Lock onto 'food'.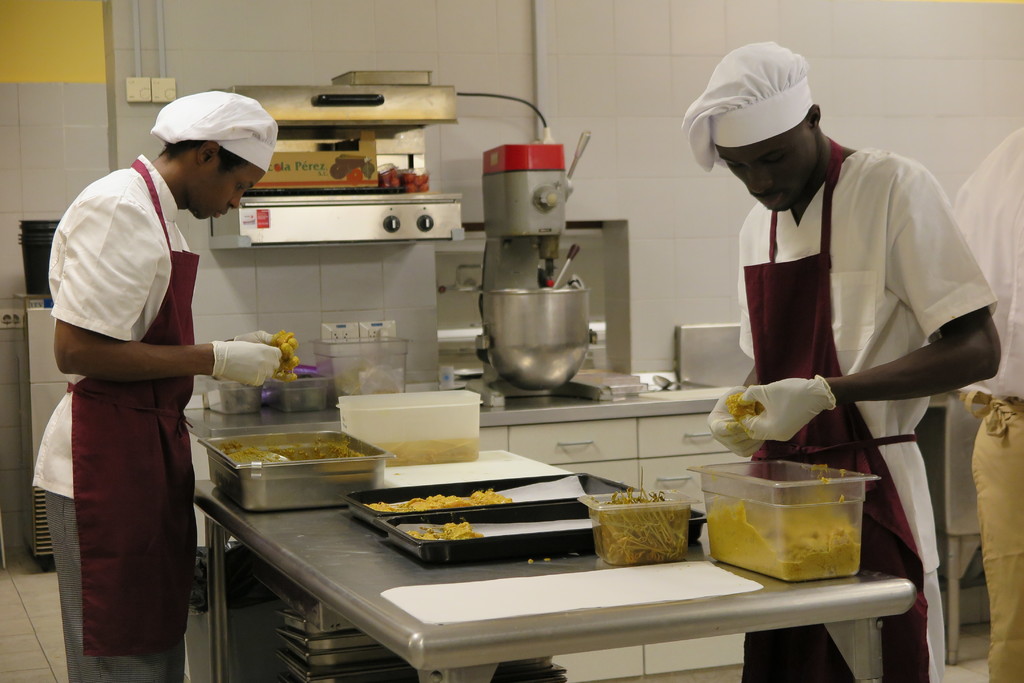
Locked: bbox(363, 486, 516, 518).
